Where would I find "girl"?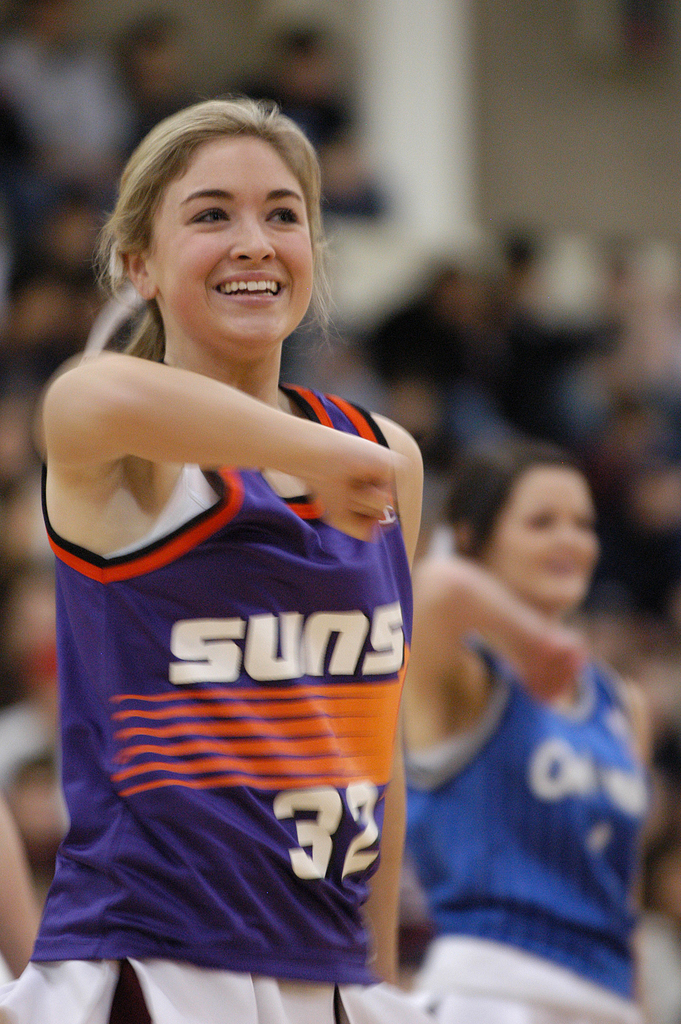
At <region>0, 99, 418, 1023</region>.
